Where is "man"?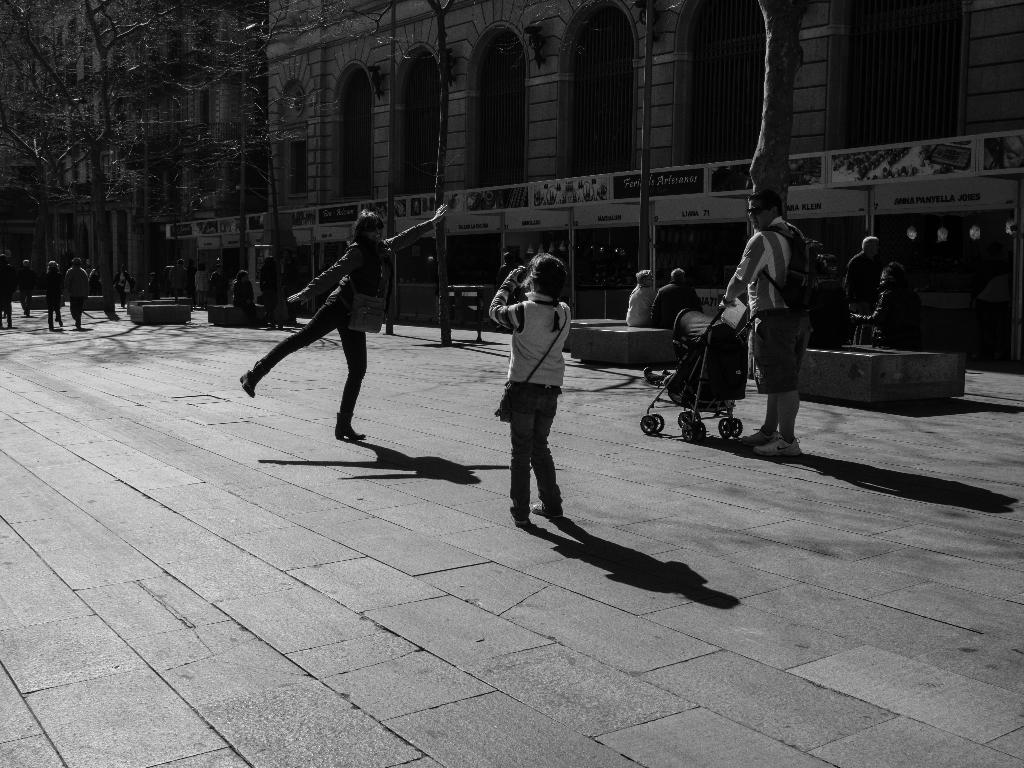
<bbox>67, 257, 86, 328</bbox>.
